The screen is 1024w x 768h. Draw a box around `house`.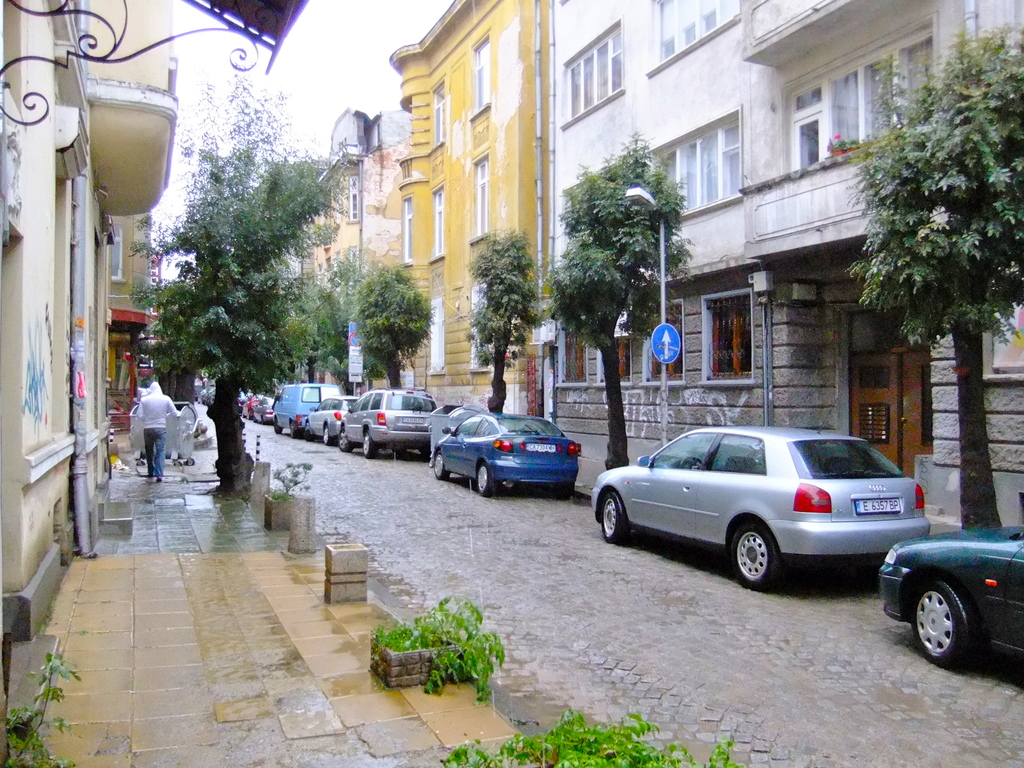
pyautogui.locateOnScreen(555, 0, 1023, 540).
